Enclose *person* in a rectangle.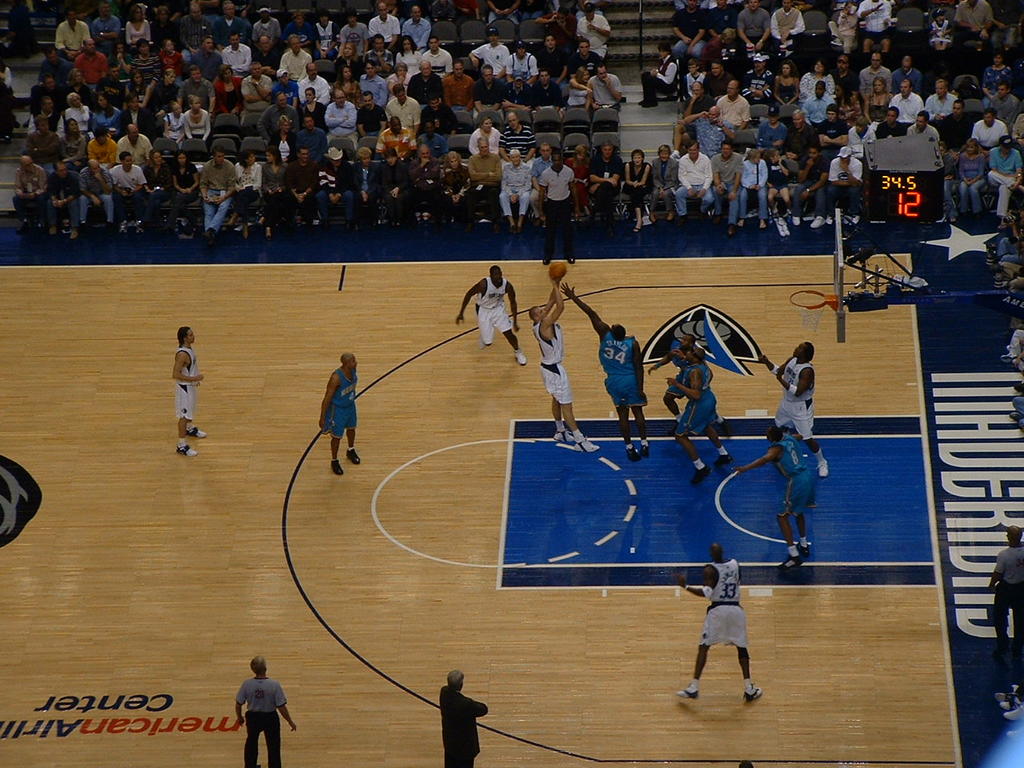
794:143:826:227.
